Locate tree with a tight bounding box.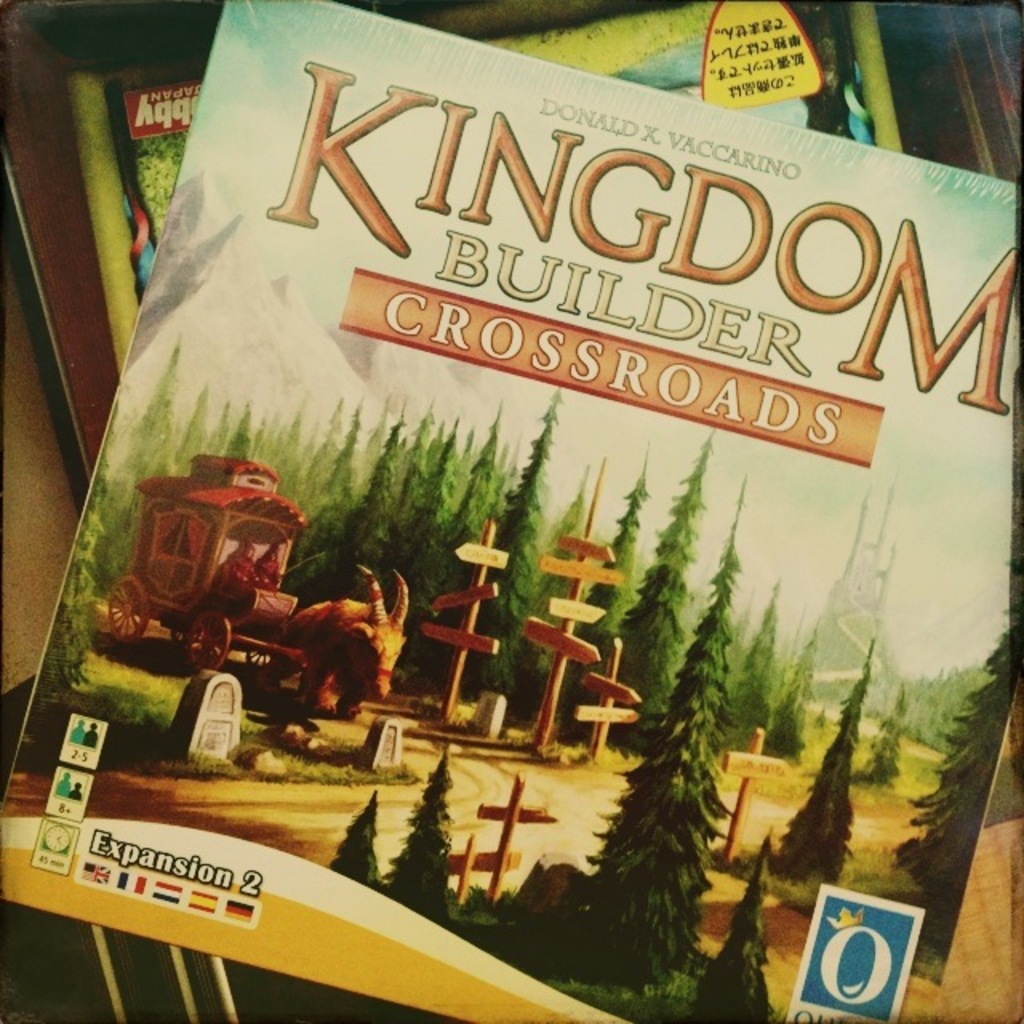
699/832/778/1022.
